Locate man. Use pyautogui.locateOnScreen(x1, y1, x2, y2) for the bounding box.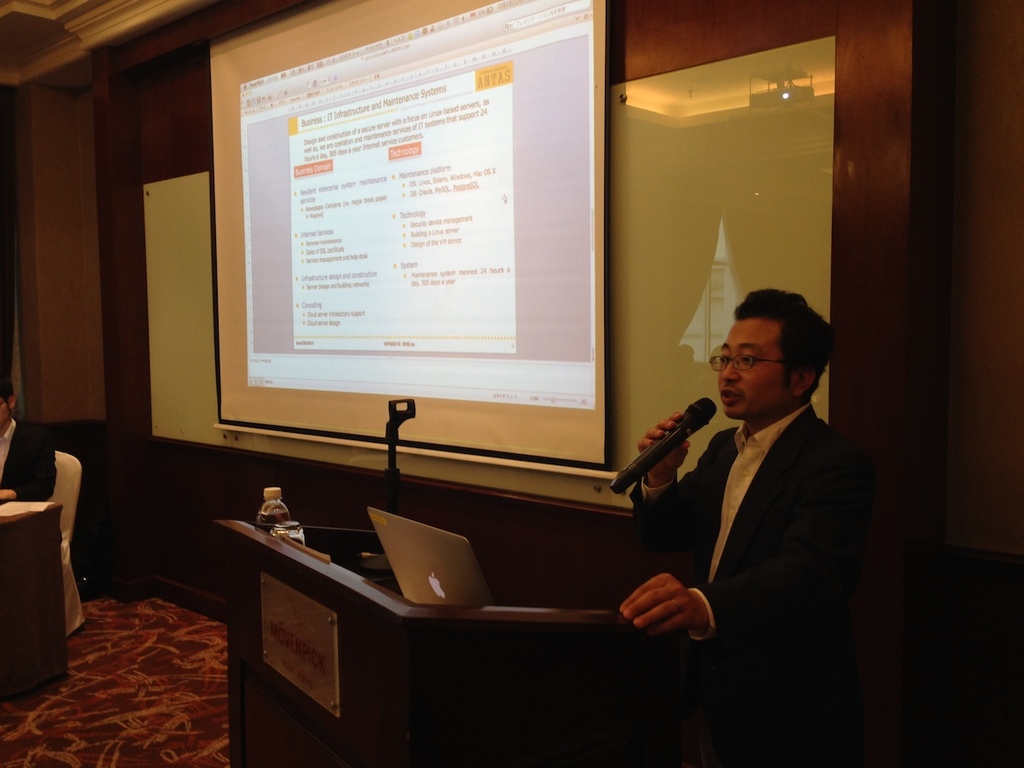
pyautogui.locateOnScreen(0, 375, 59, 503).
